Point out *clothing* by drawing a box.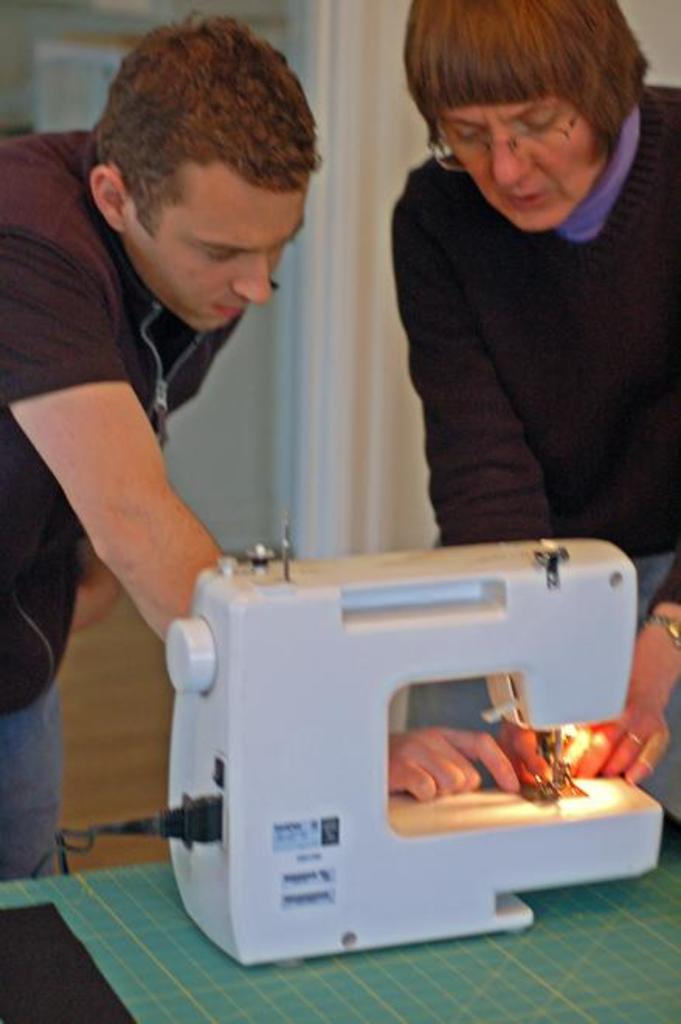
<region>369, 93, 667, 557</region>.
